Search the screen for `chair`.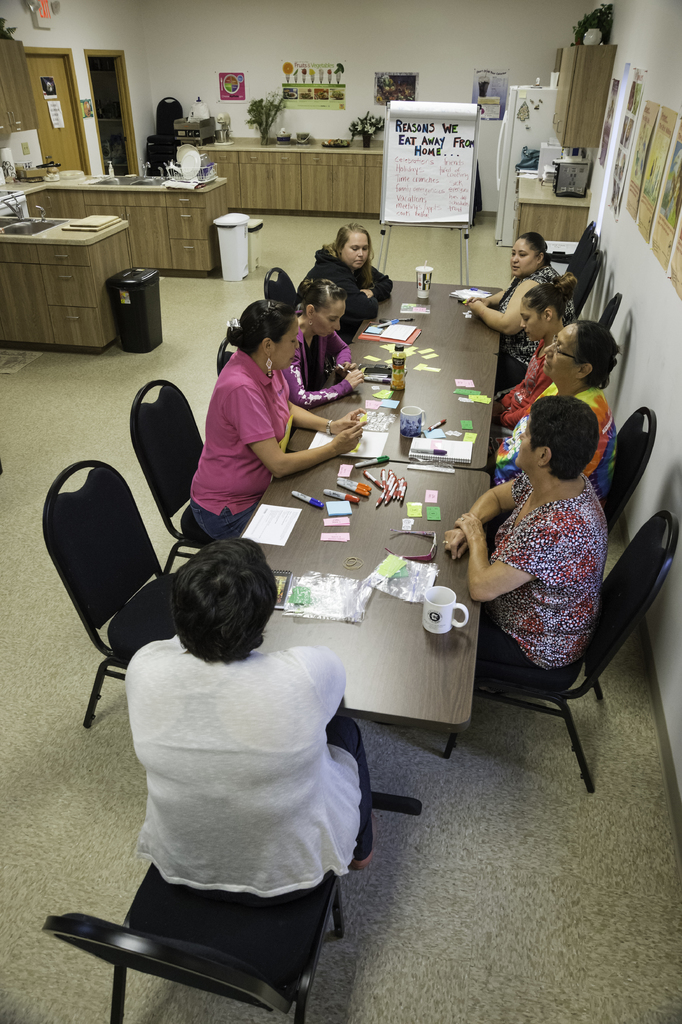
Found at [x1=41, y1=861, x2=344, y2=1023].
